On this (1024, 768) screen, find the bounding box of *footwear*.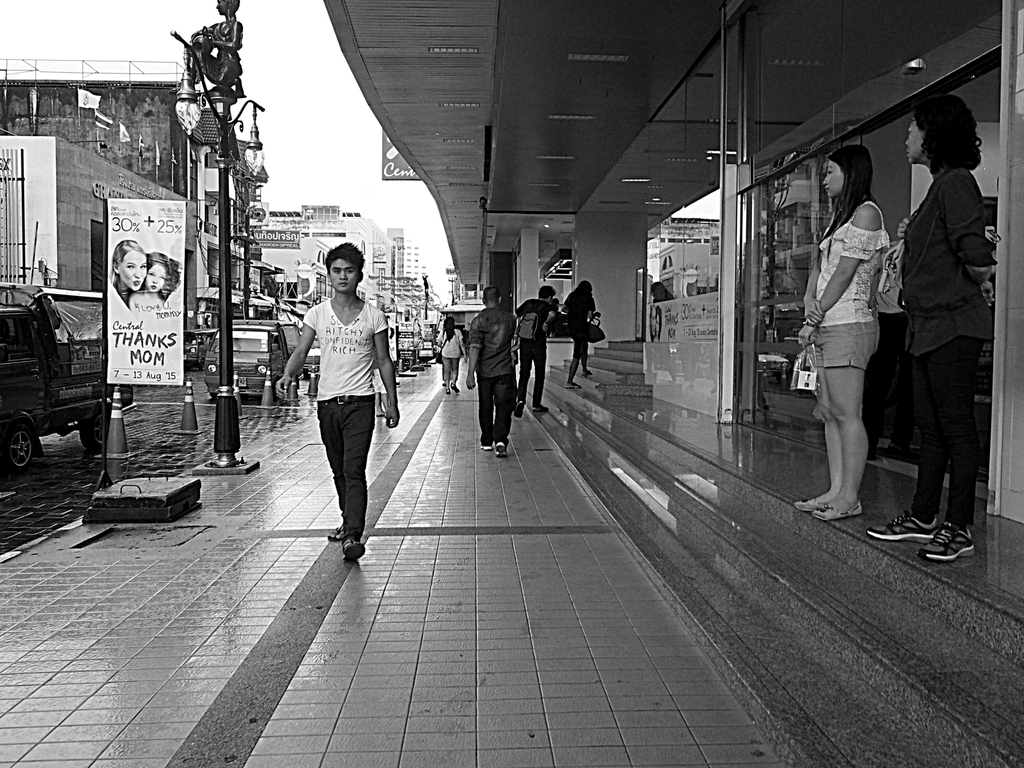
Bounding box: left=513, top=401, right=522, bottom=418.
